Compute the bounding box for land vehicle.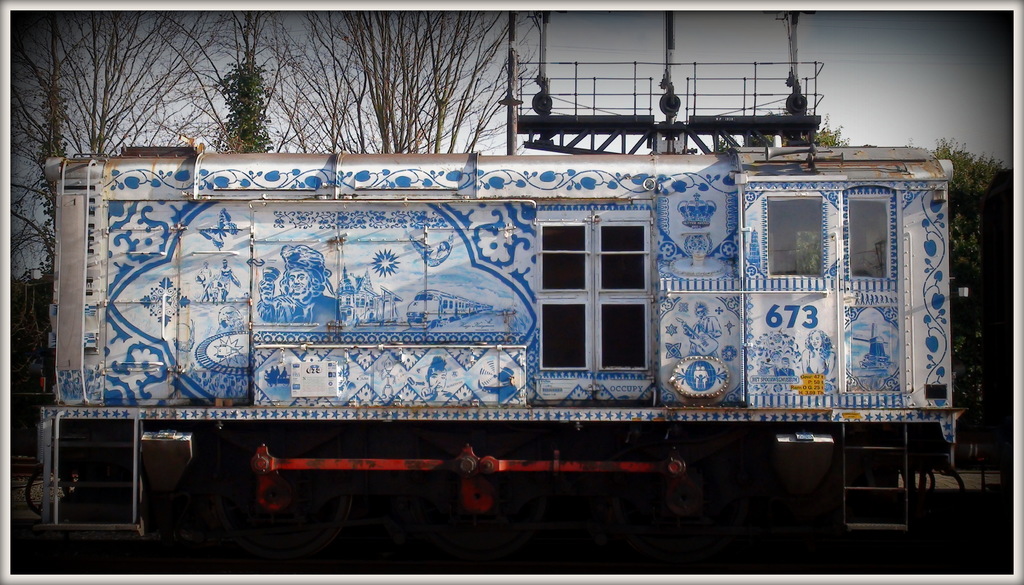
x1=13, y1=106, x2=988, y2=553.
